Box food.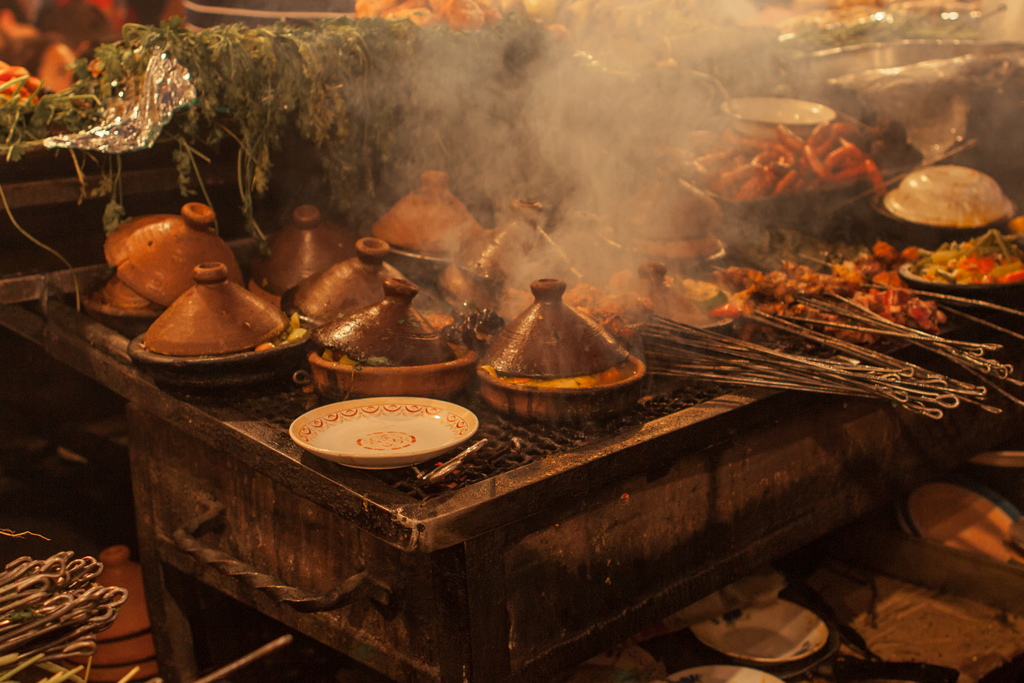
813,149,833,176.
